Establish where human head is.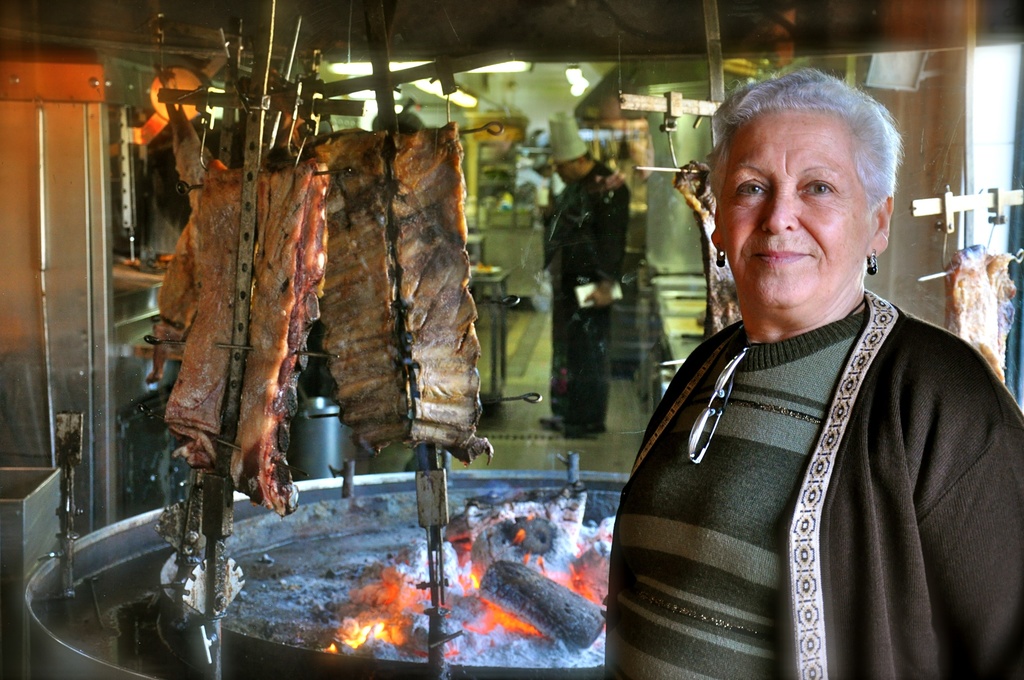
Established at {"left": 714, "top": 69, "right": 907, "bottom": 317}.
